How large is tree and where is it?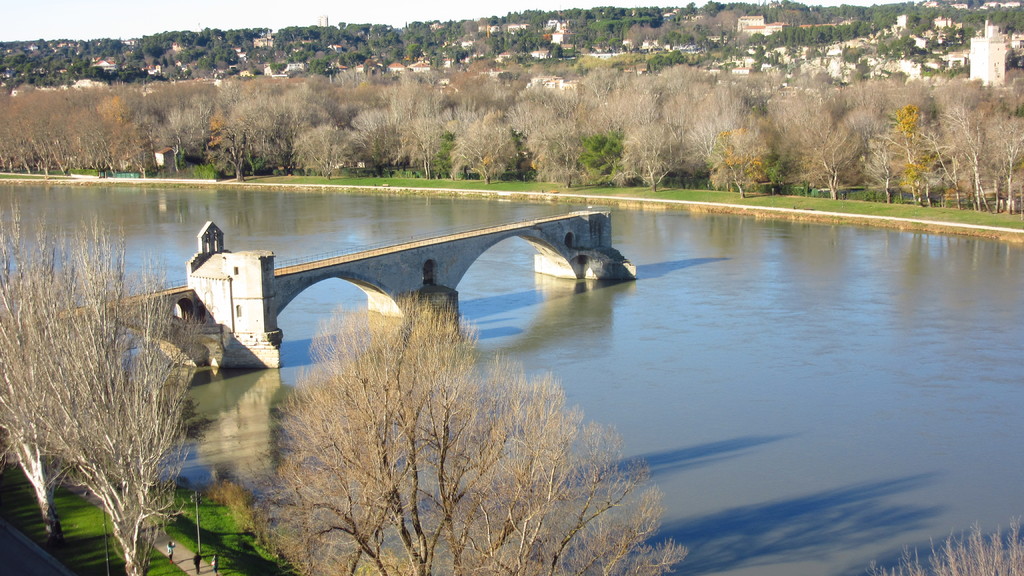
Bounding box: [414,72,489,185].
